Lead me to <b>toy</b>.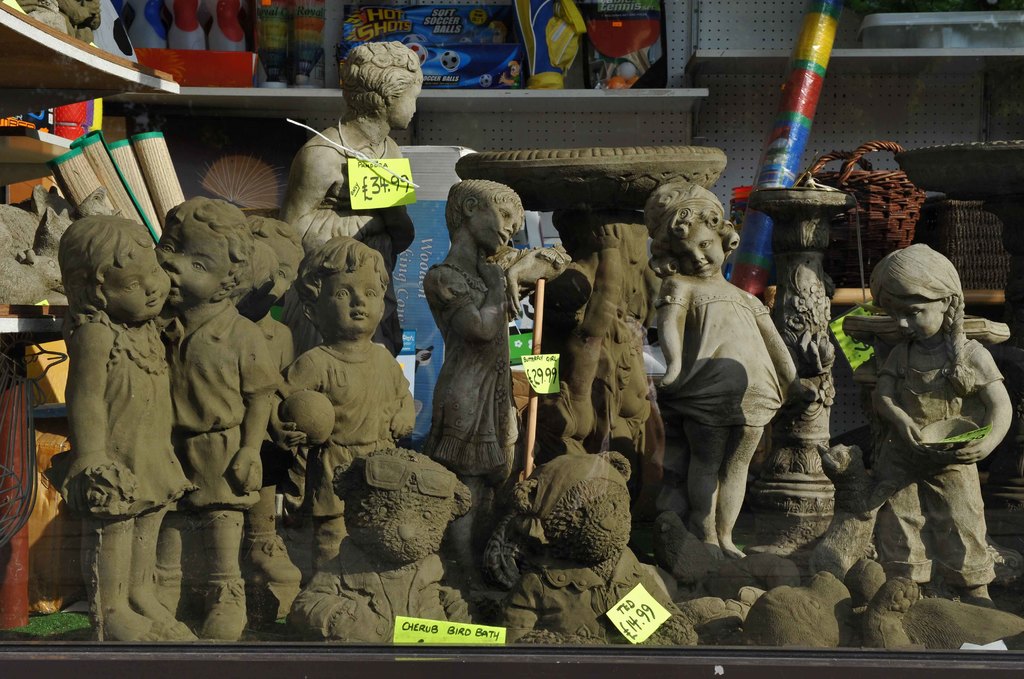
Lead to (57,210,205,641).
